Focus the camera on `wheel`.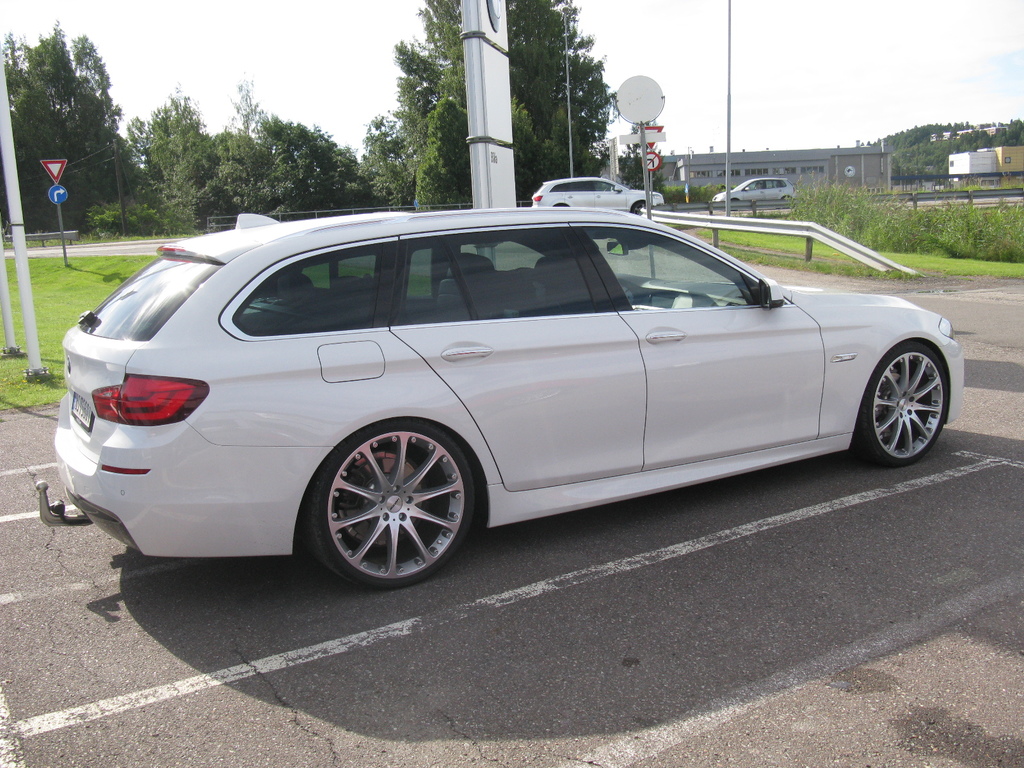
Focus region: l=630, t=200, r=648, b=214.
